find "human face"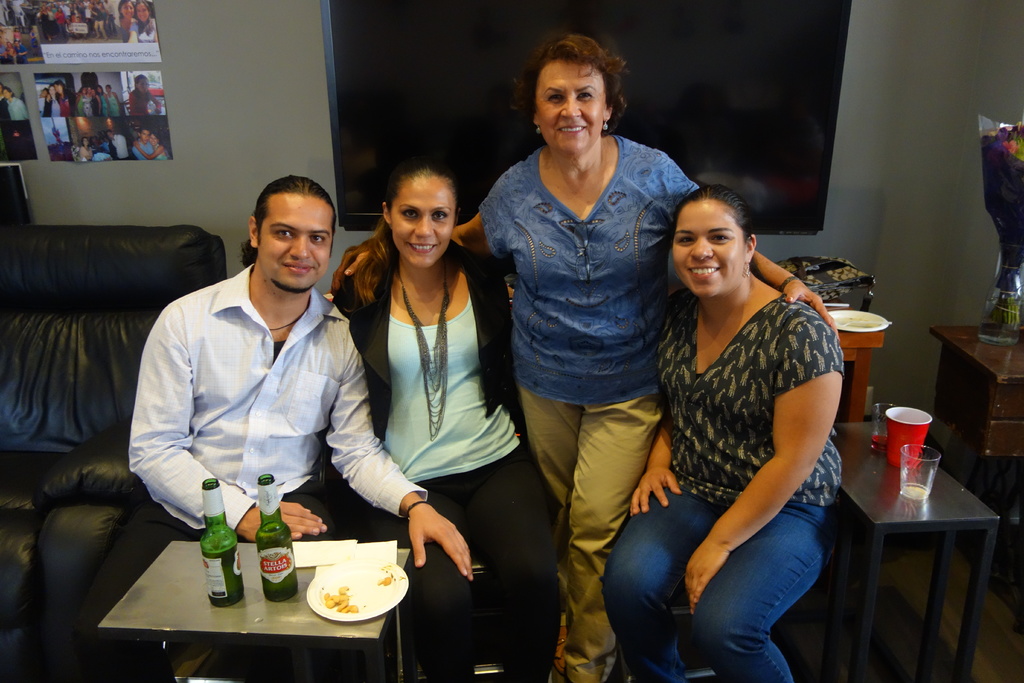
<box>671,202,746,297</box>
